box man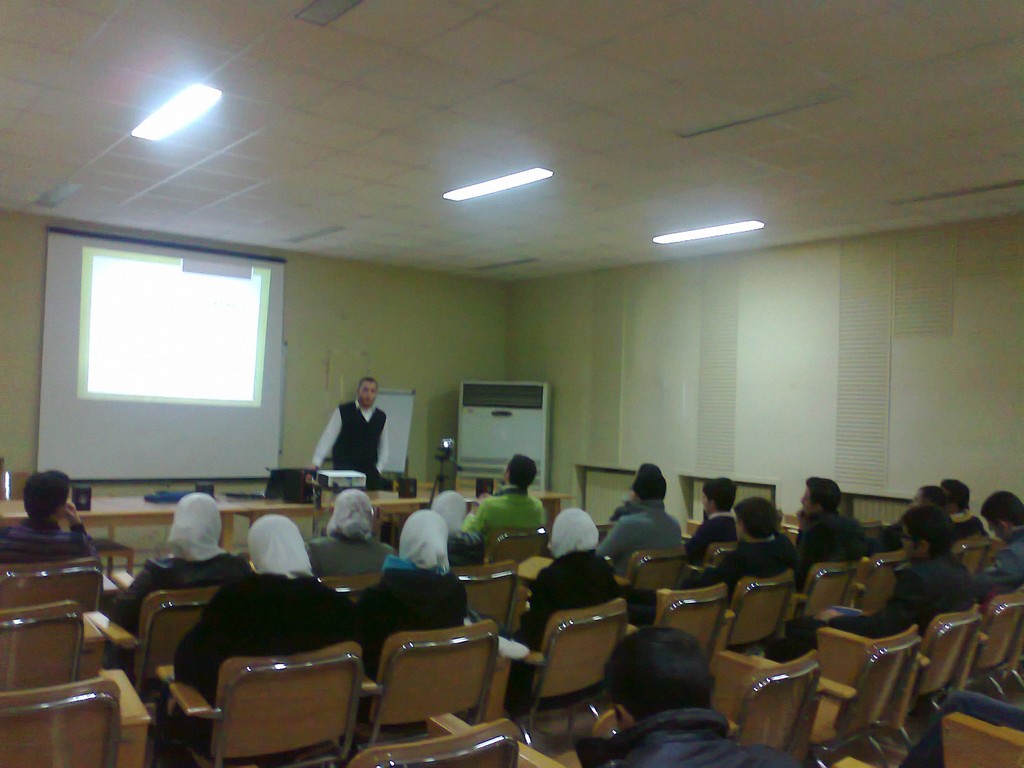
x1=940 y1=474 x2=971 y2=513
